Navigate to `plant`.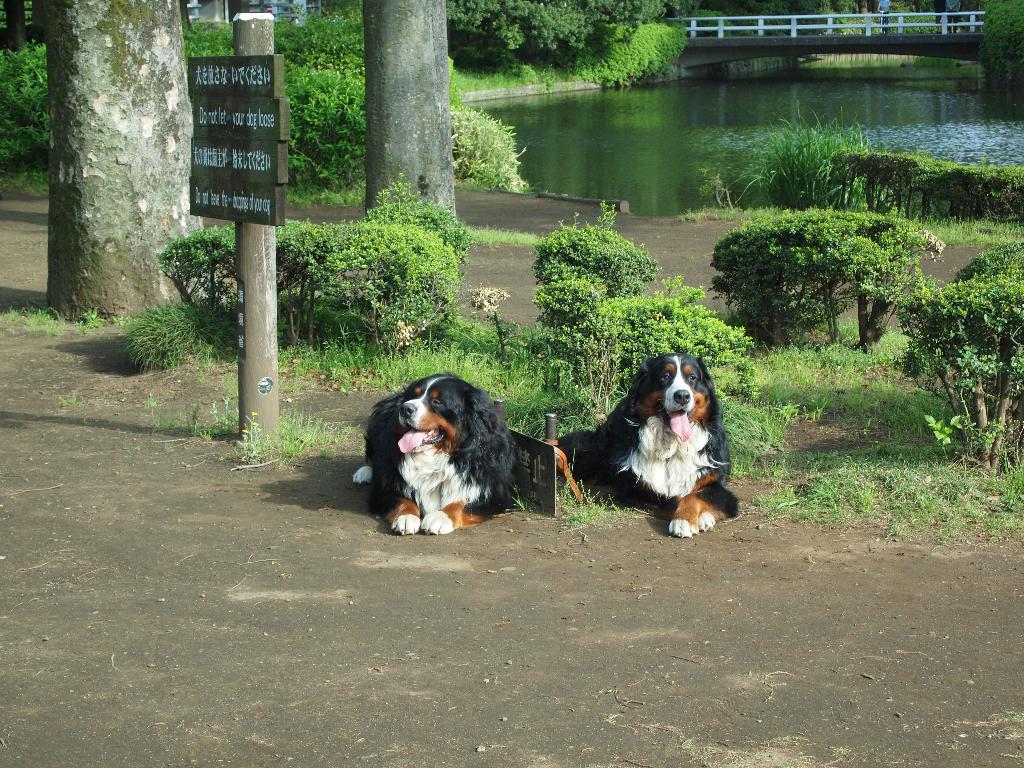
Navigation target: pyautogui.locateOnScreen(446, 106, 531, 195).
